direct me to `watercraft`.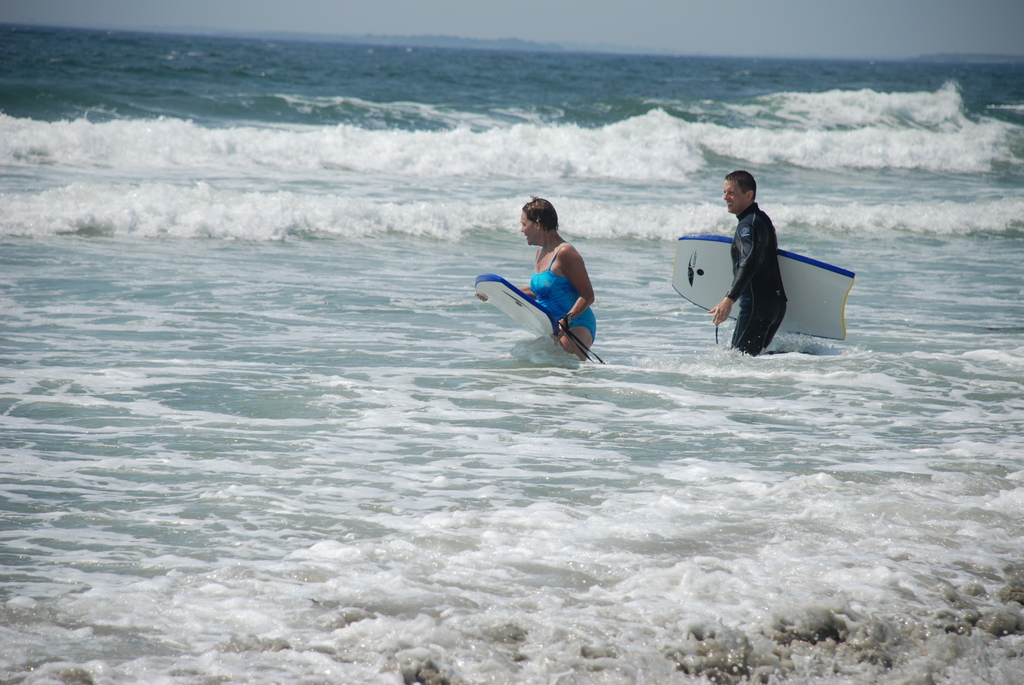
Direction: [left=667, top=235, right=849, bottom=344].
